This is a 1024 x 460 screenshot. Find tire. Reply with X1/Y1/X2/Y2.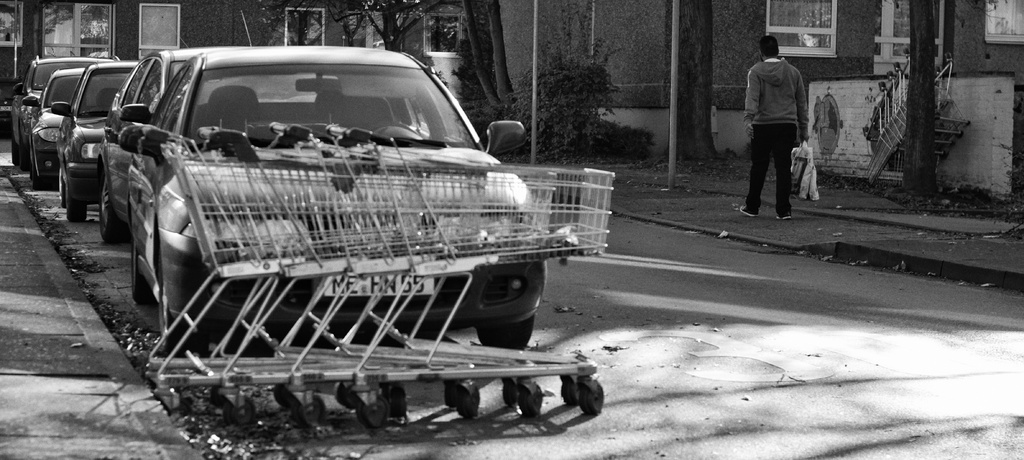
61/167/68/207.
